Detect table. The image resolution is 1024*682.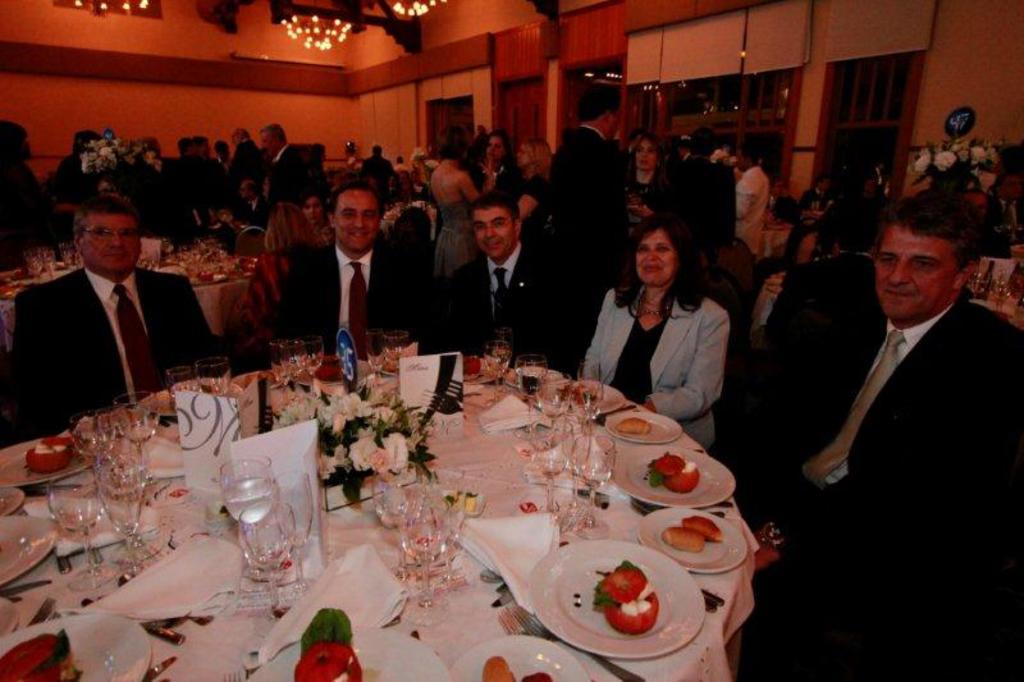
region(0, 252, 259, 337).
